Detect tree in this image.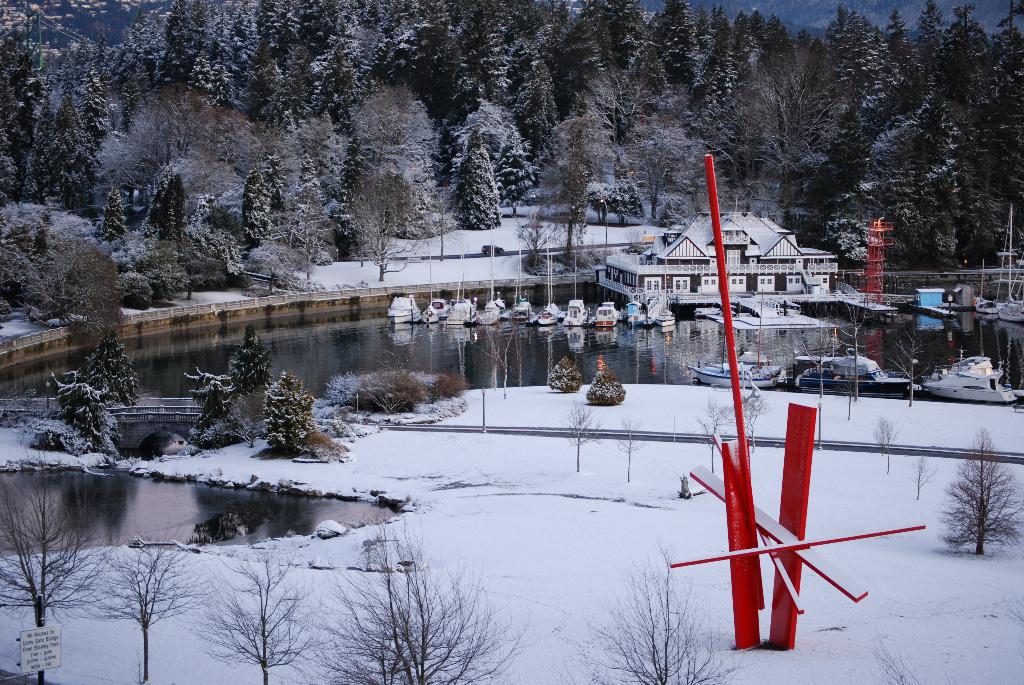
Detection: 824 0 1023 286.
